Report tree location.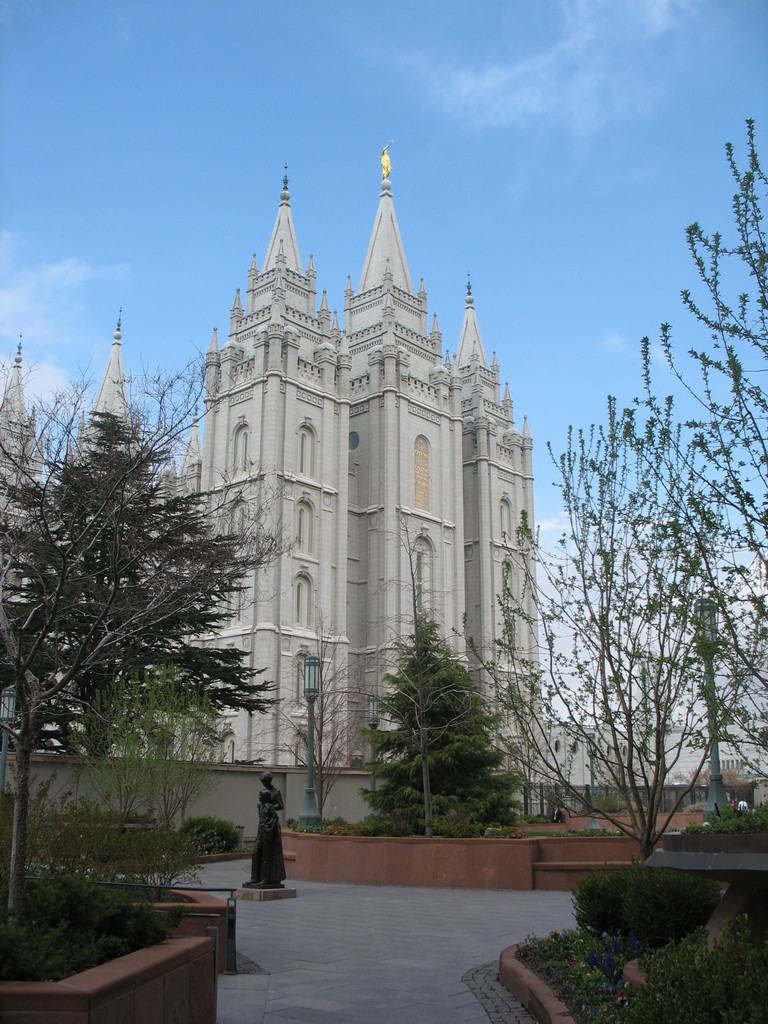
Report: 357:609:508:814.
